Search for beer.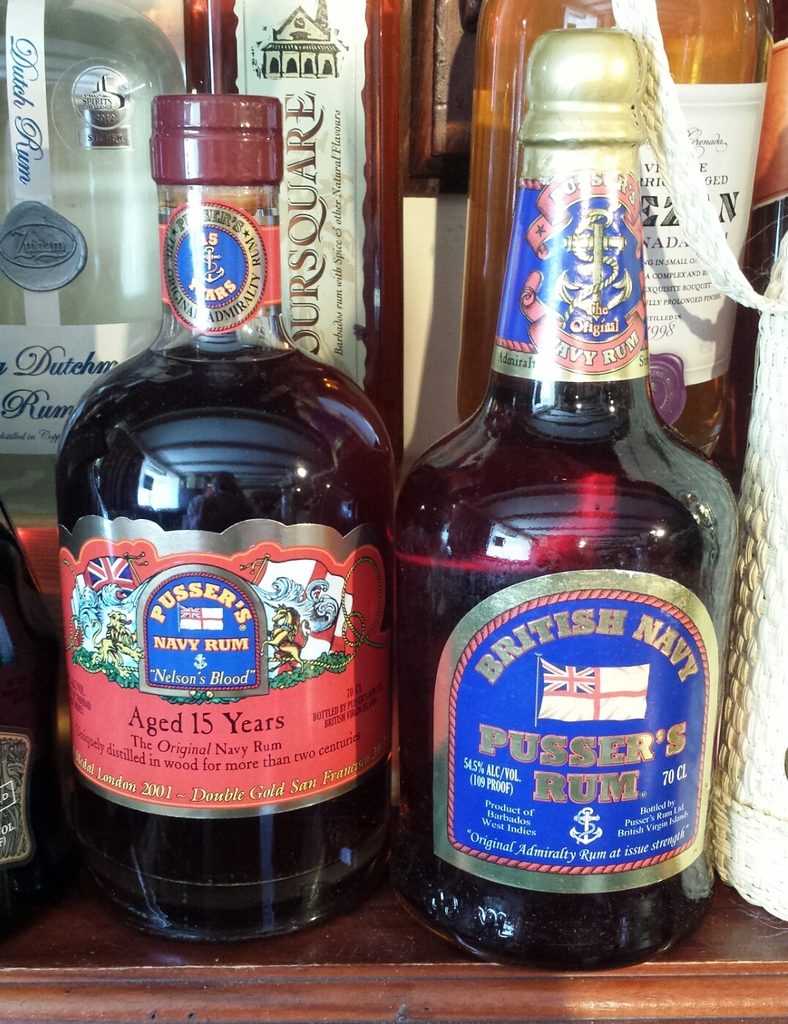
Found at [42,80,416,938].
